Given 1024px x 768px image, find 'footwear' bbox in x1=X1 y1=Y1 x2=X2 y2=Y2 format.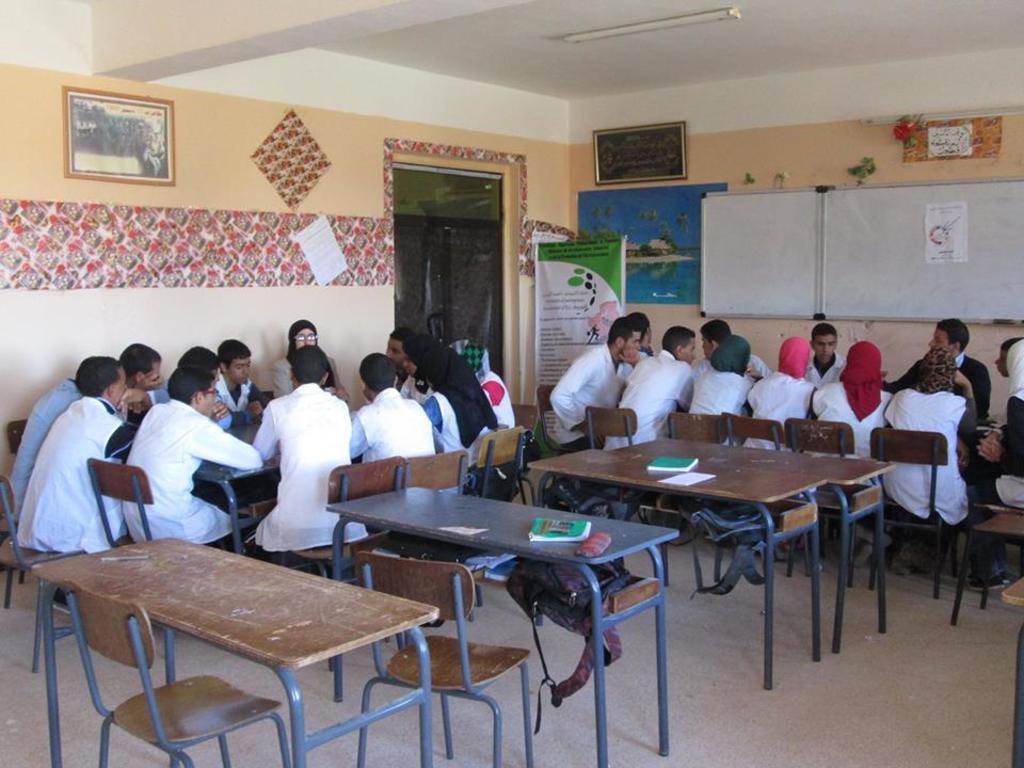
x1=852 y1=537 x2=874 y2=571.
